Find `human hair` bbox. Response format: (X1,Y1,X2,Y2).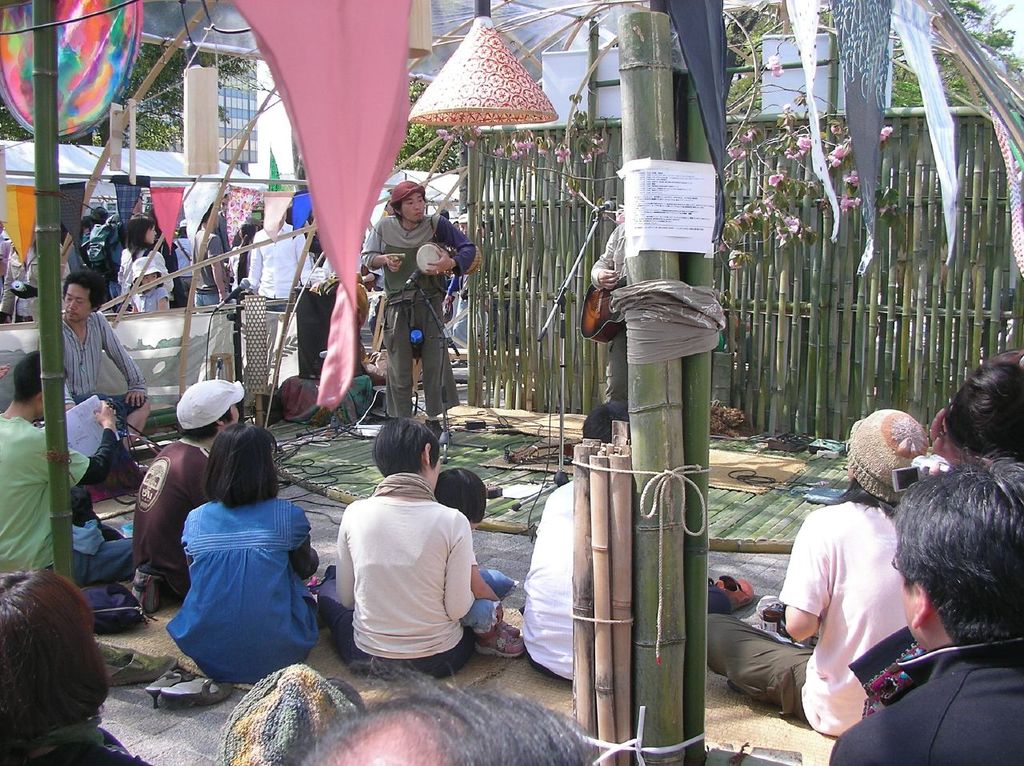
(389,190,429,219).
